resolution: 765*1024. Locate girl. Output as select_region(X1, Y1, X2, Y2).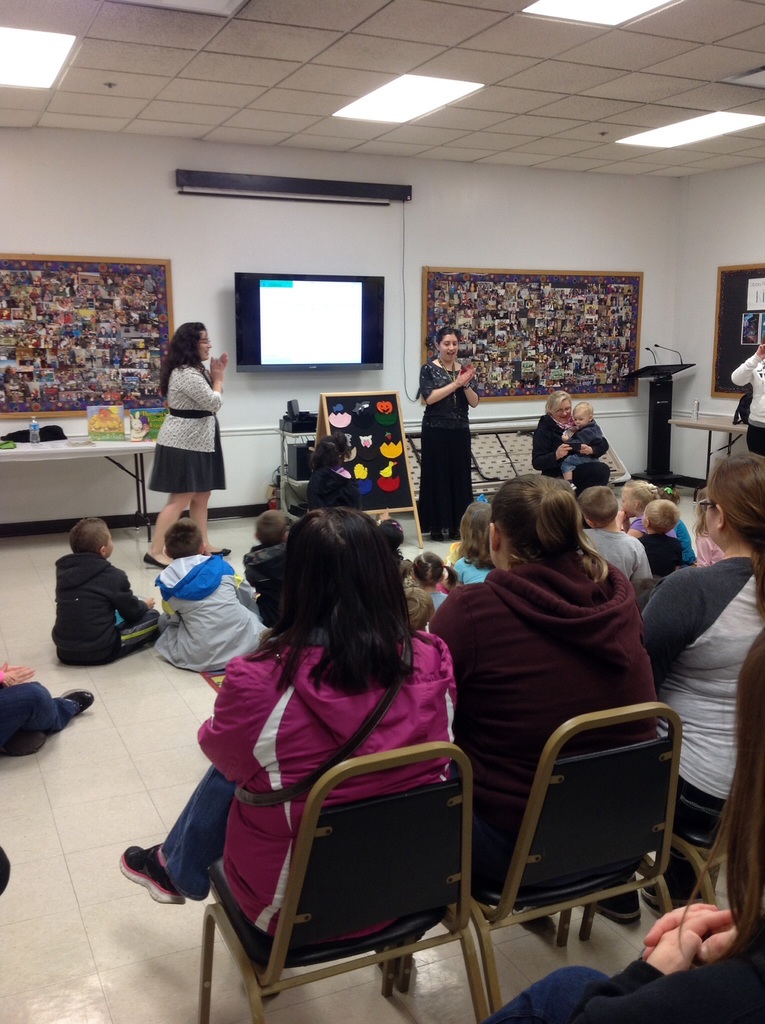
select_region(112, 514, 469, 932).
